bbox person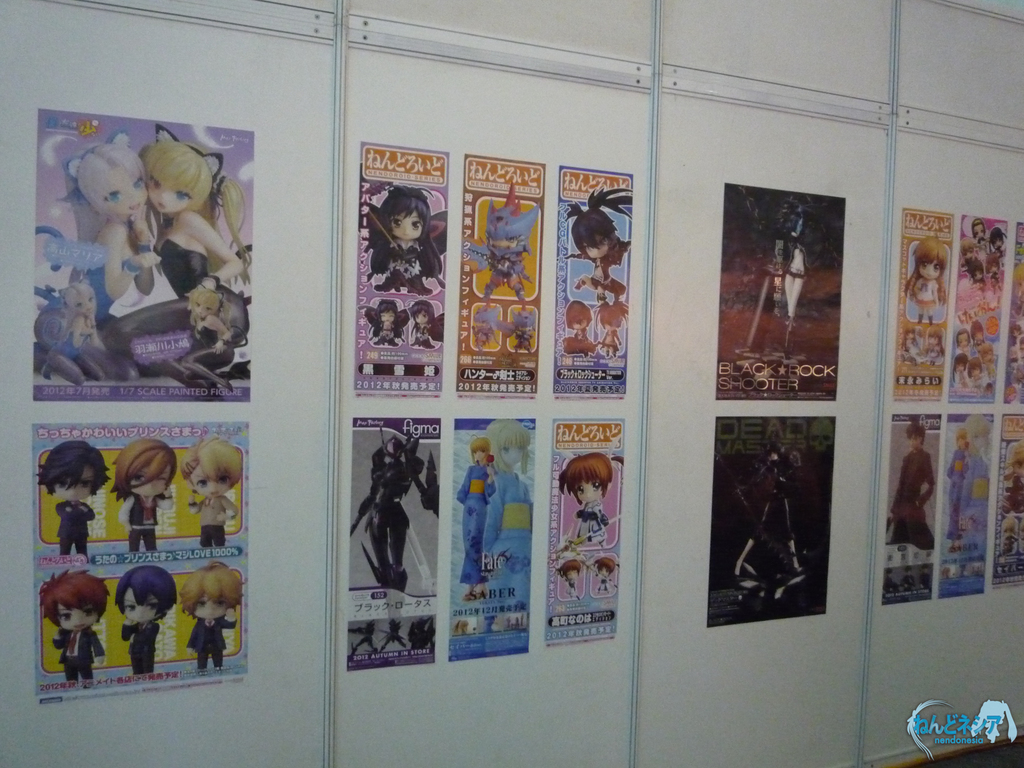
593,300,634,358
